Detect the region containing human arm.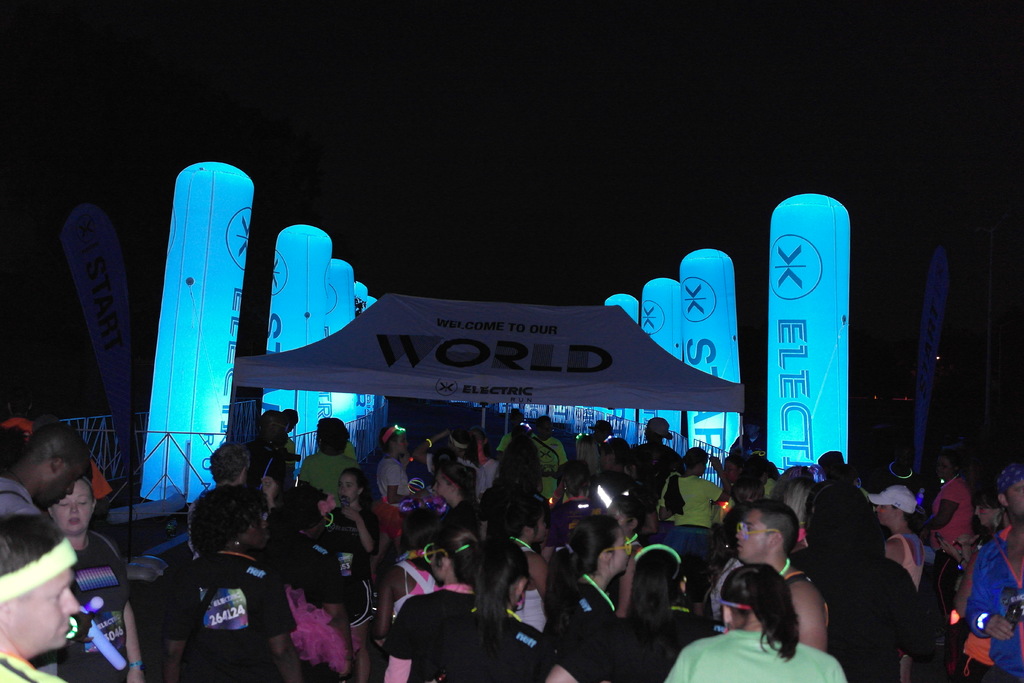
Rect(374, 591, 394, 633).
